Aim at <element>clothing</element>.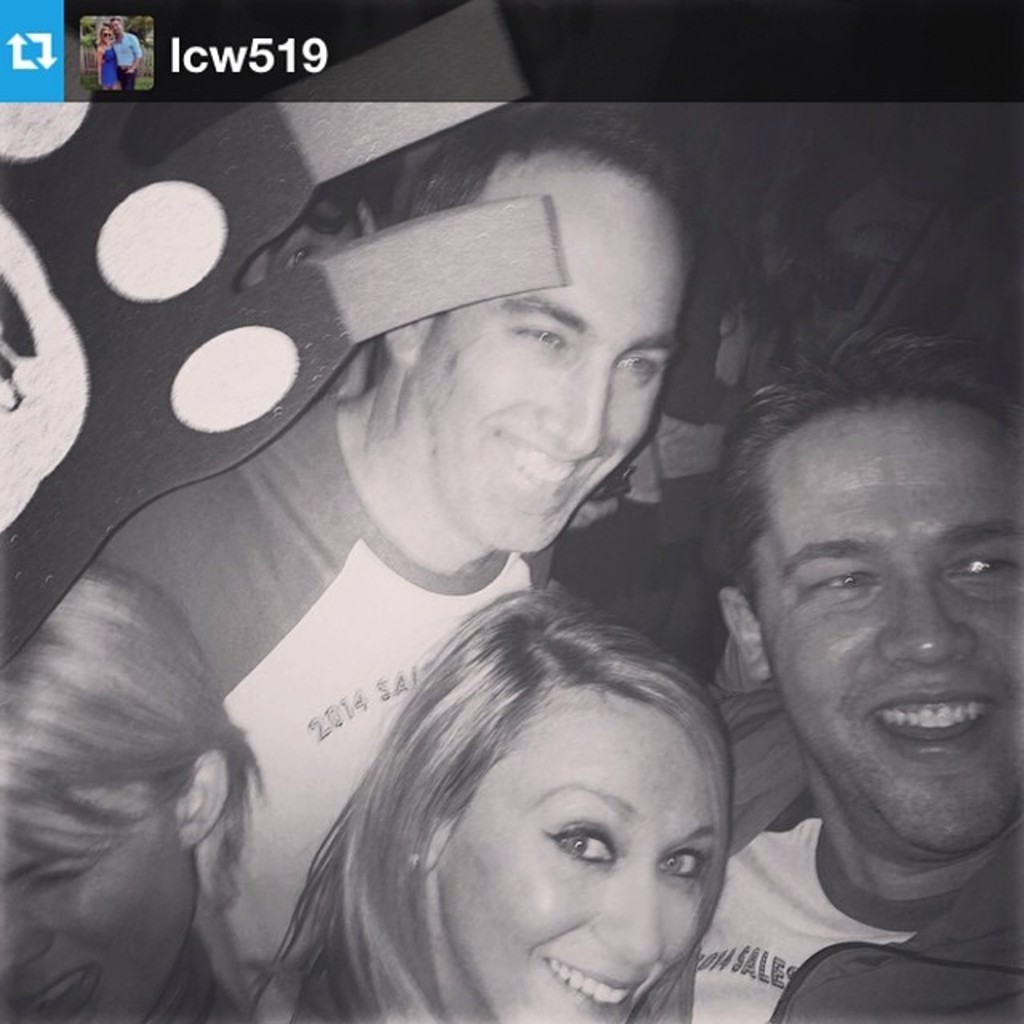
Aimed at l=675, t=794, r=995, b=1022.
